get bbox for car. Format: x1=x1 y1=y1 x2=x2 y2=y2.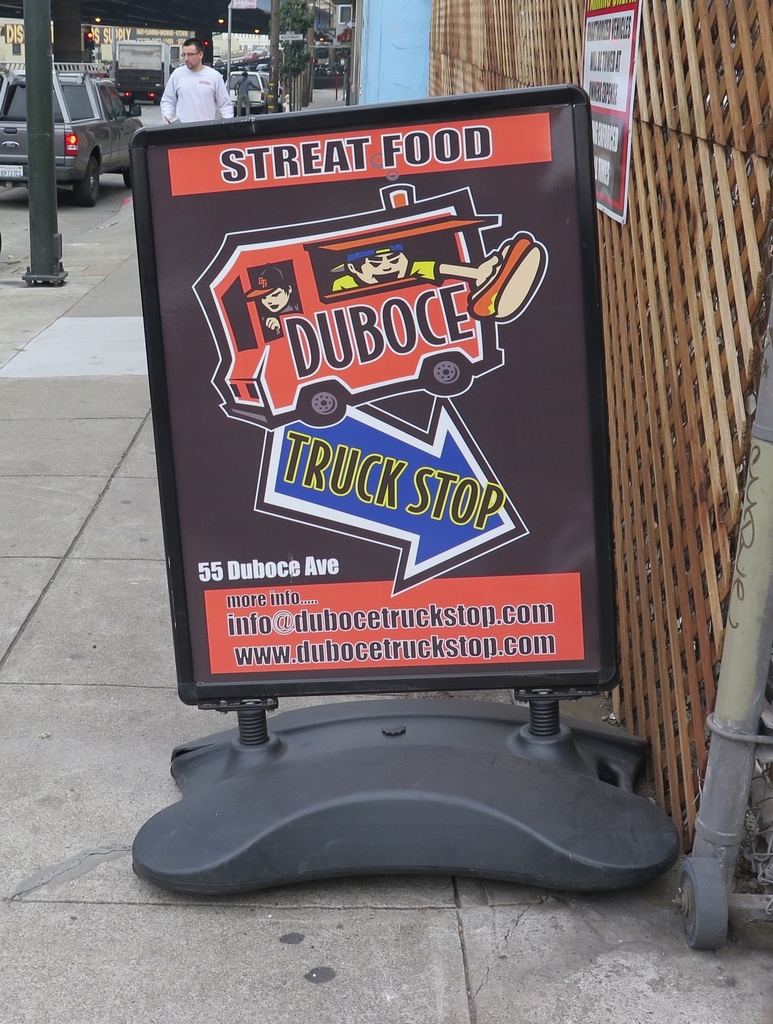
x1=262 y1=74 x2=285 y2=107.
